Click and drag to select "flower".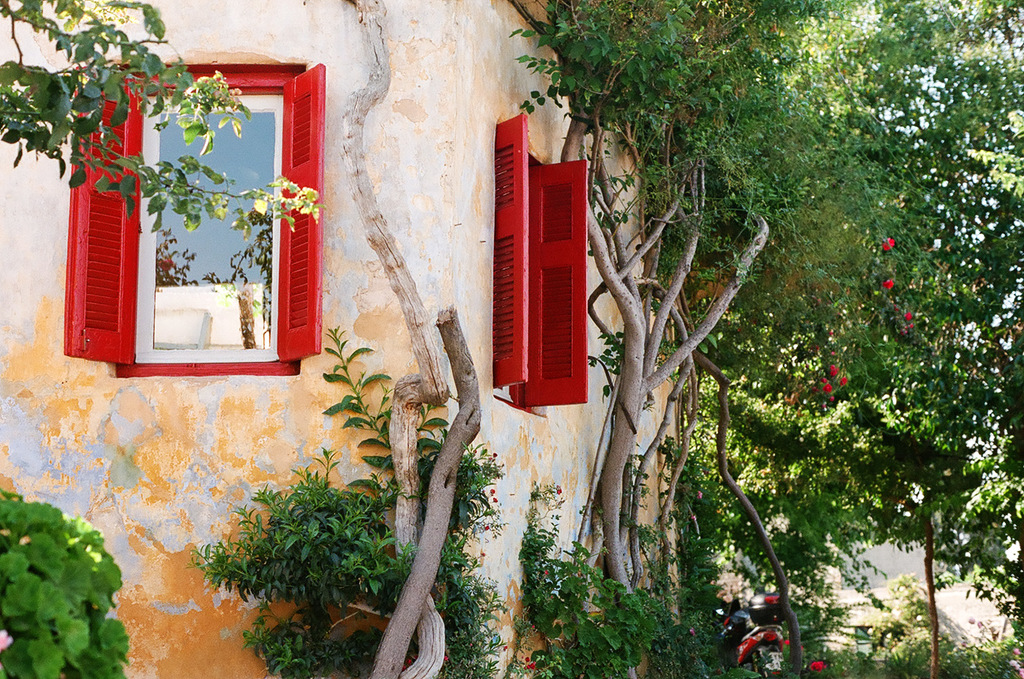
Selection: bbox(879, 235, 902, 252).
